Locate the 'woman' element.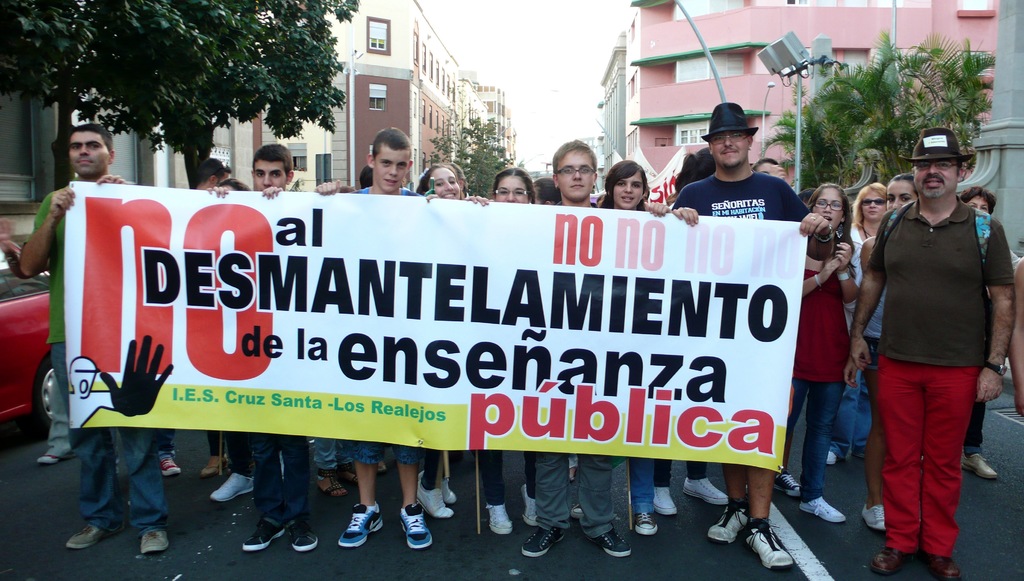
Element bbox: (x1=771, y1=186, x2=860, y2=525).
